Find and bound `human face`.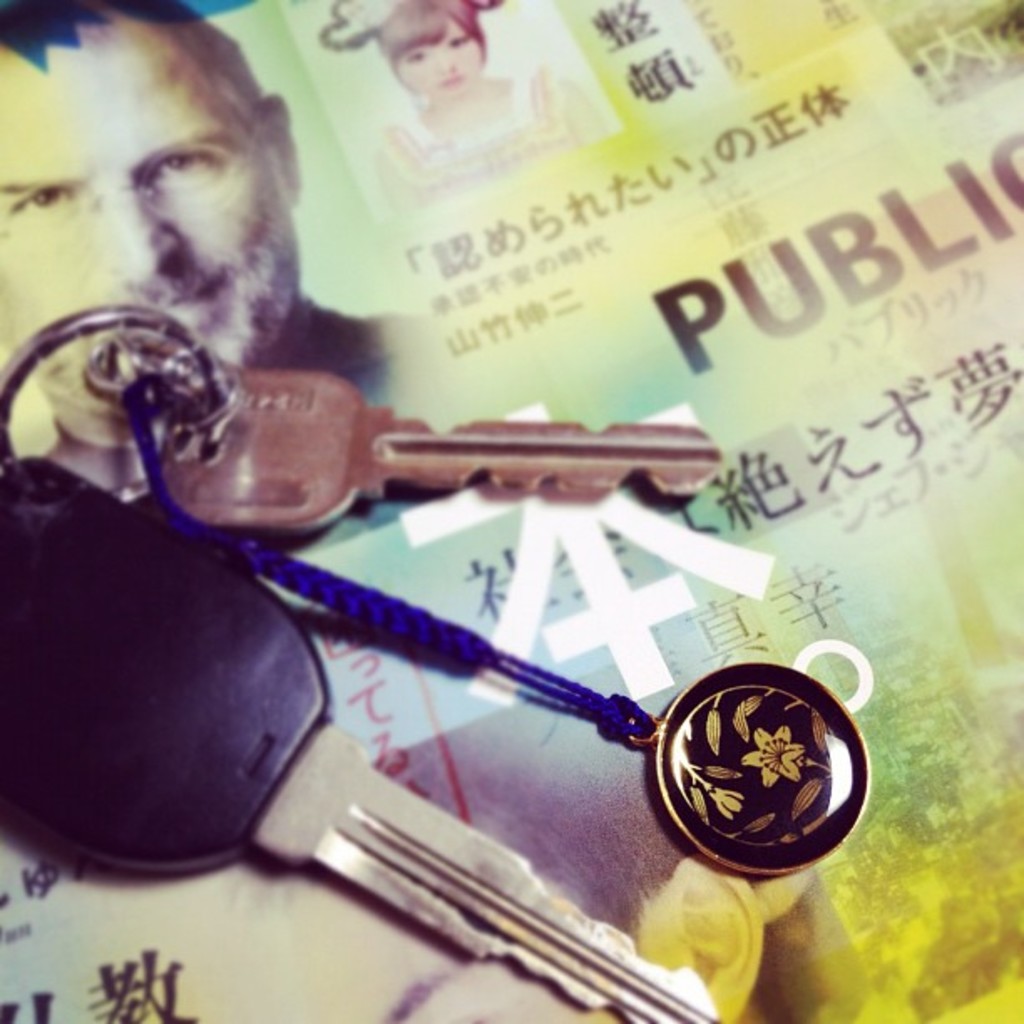
Bound: Rect(388, 17, 484, 95).
